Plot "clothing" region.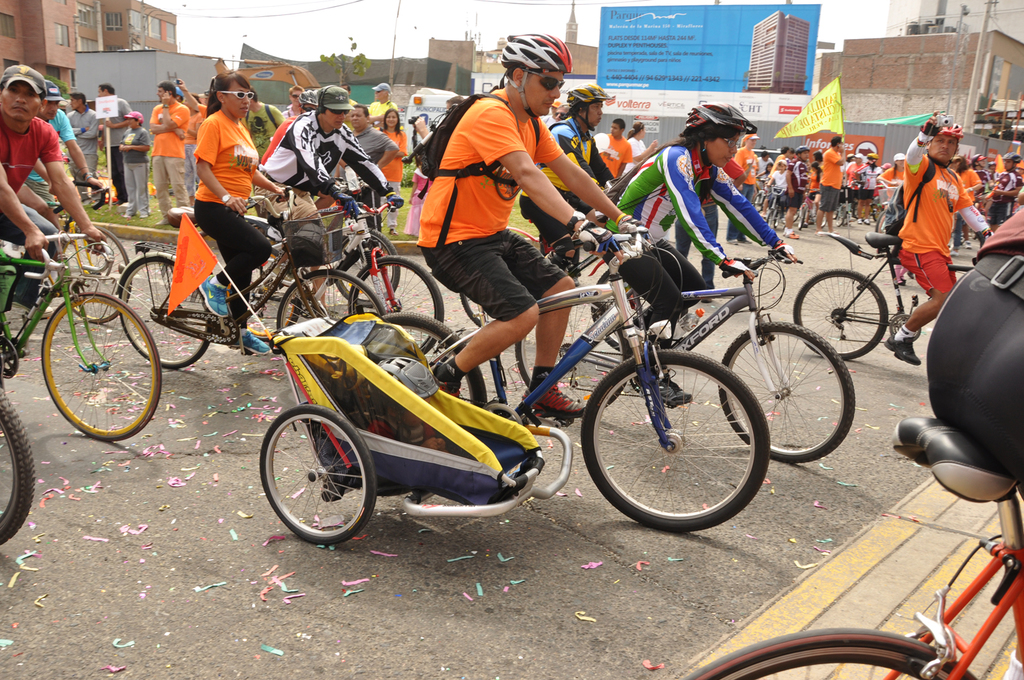
Plotted at 591, 134, 638, 185.
